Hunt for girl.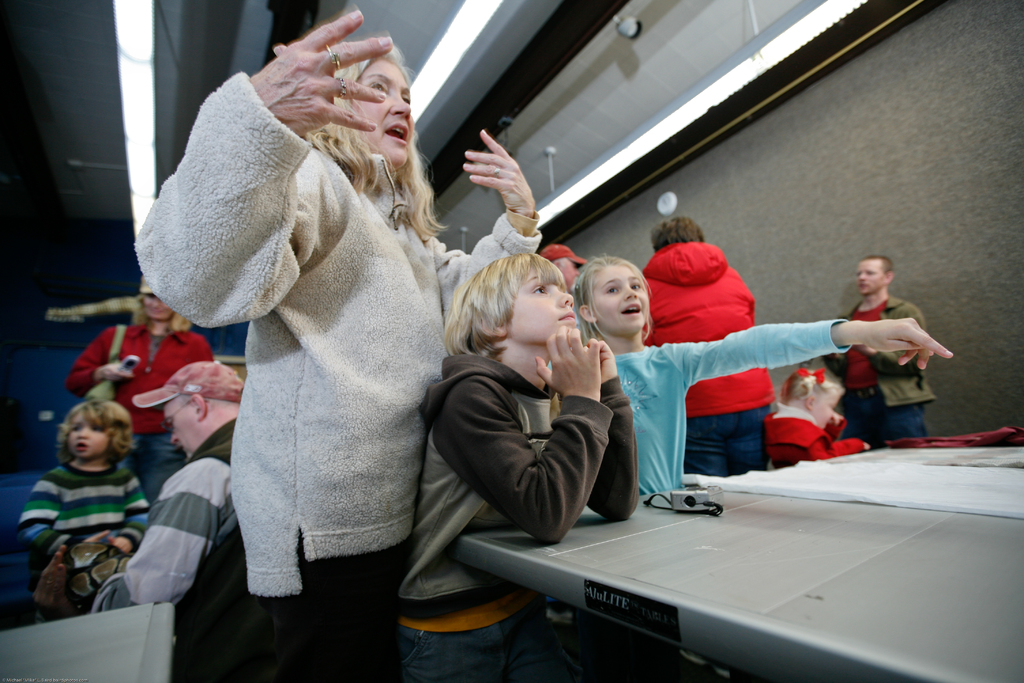
Hunted down at l=21, t=399, r=148, b=566.
